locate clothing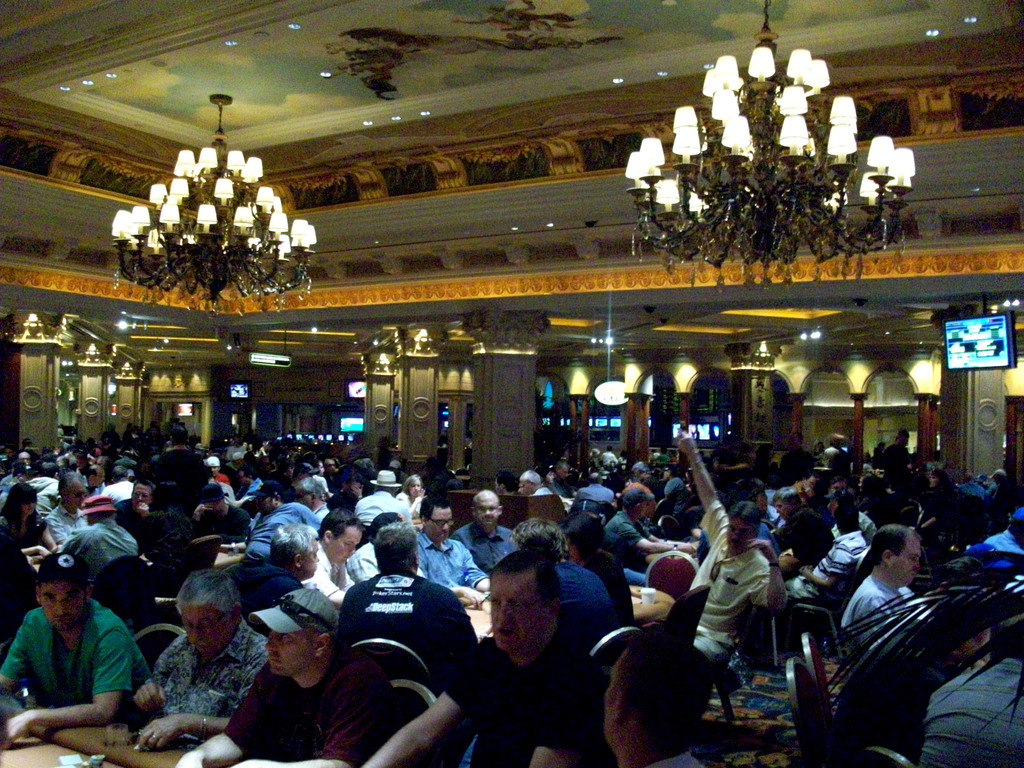
[left=191, top=502, right=246, bottom=538]
